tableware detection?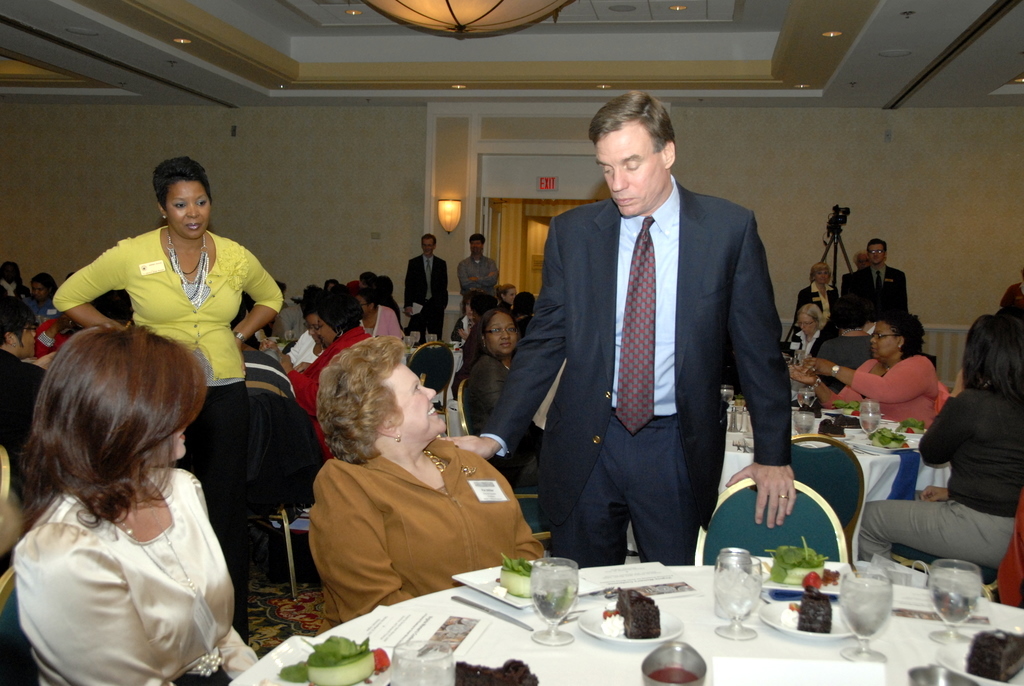
region(411, 331, 420, 340)
